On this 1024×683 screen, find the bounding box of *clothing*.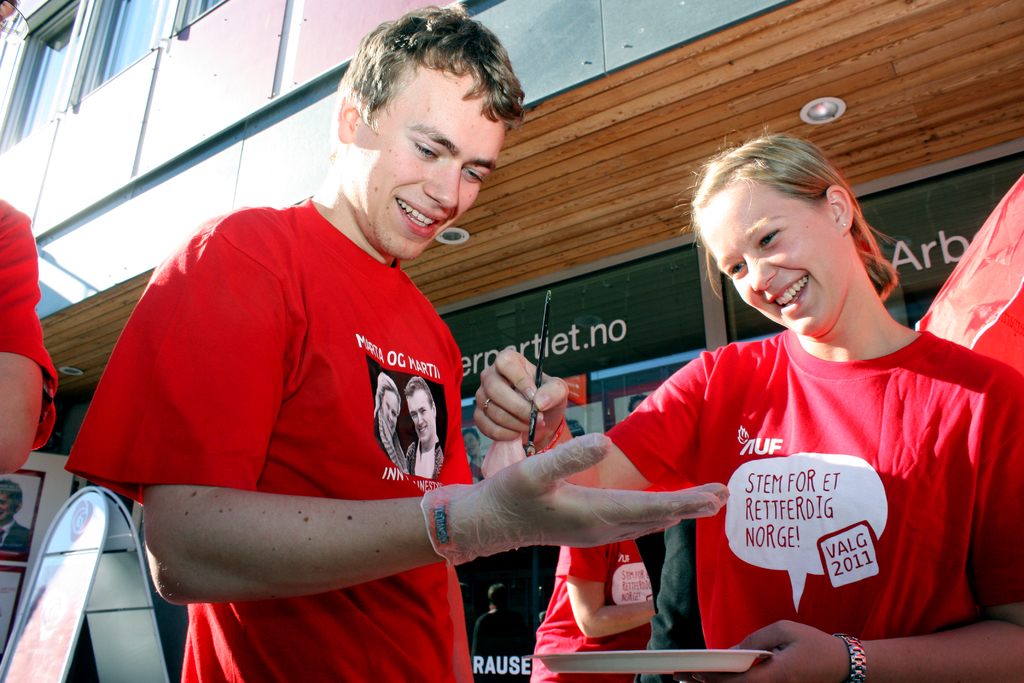
Bounding box: {"x1": 70, "y1": 194, "x2": 477, "y2": 682}.
